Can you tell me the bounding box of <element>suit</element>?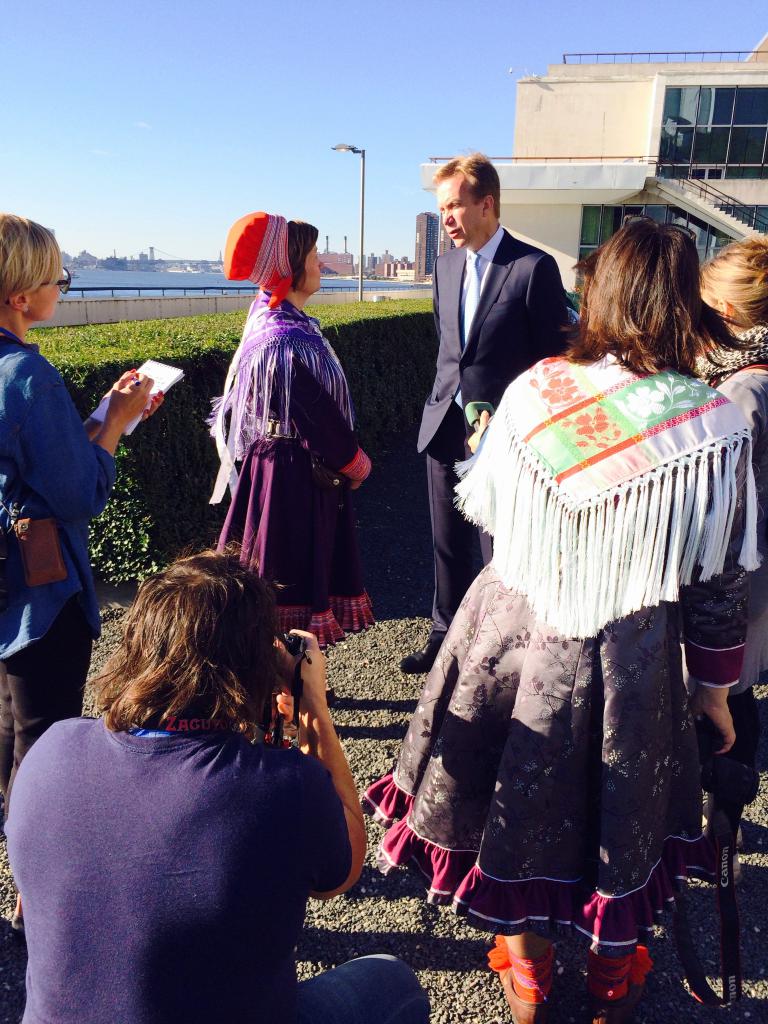
rect(412, 223, 566, 625).
